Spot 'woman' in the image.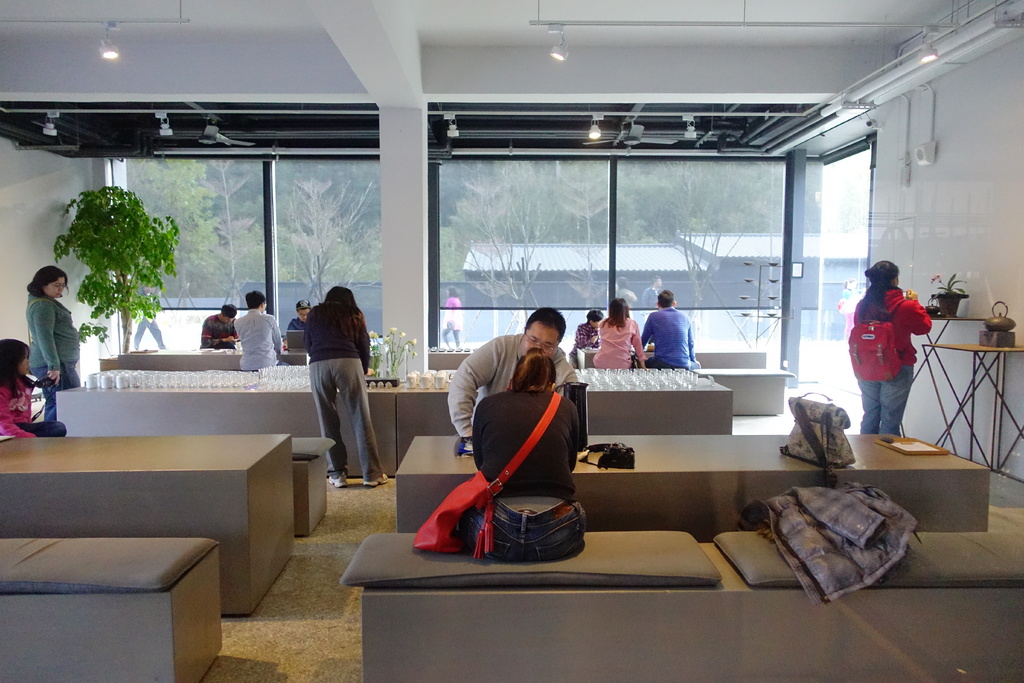
'woman' found at 292 267 383 495.
